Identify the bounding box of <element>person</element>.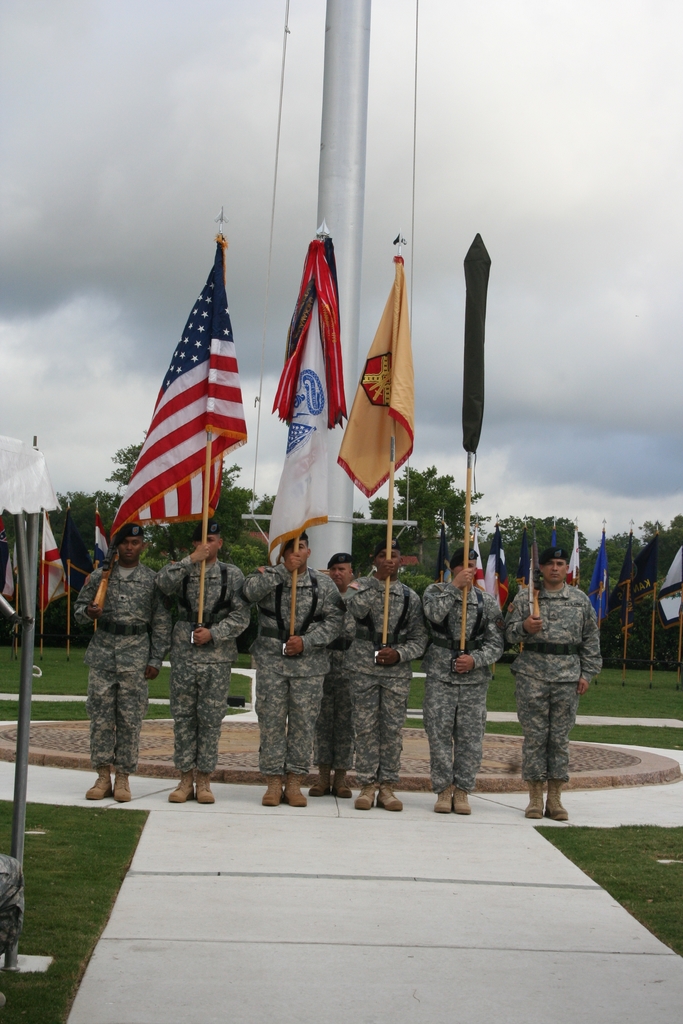
420, 552, 513, 814.
